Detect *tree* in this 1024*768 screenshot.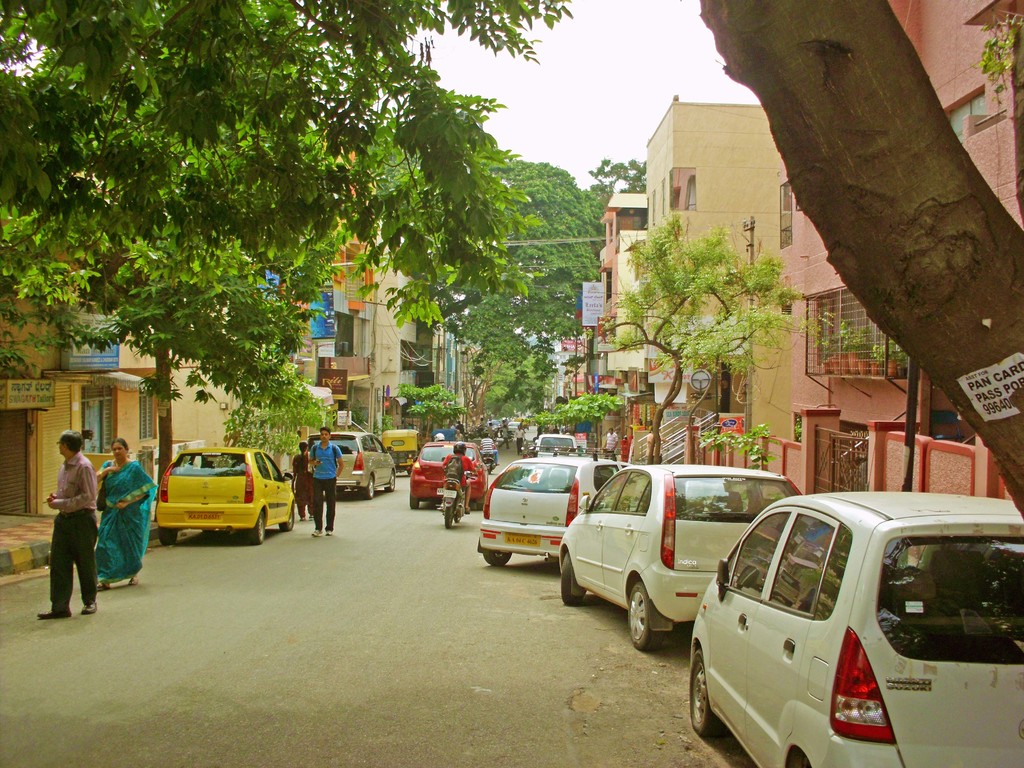
Detection: bbox(583, 213, 838, 474).
